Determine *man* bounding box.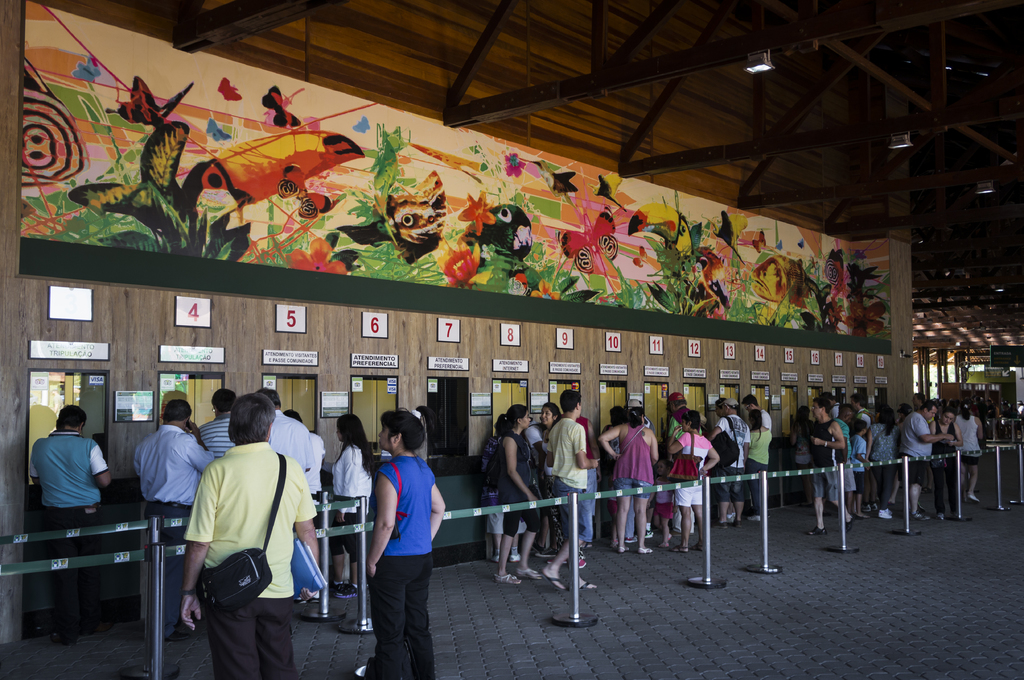
Determined: {"left": 191, "top": 388, "right": 233, "bottom": 465}.
